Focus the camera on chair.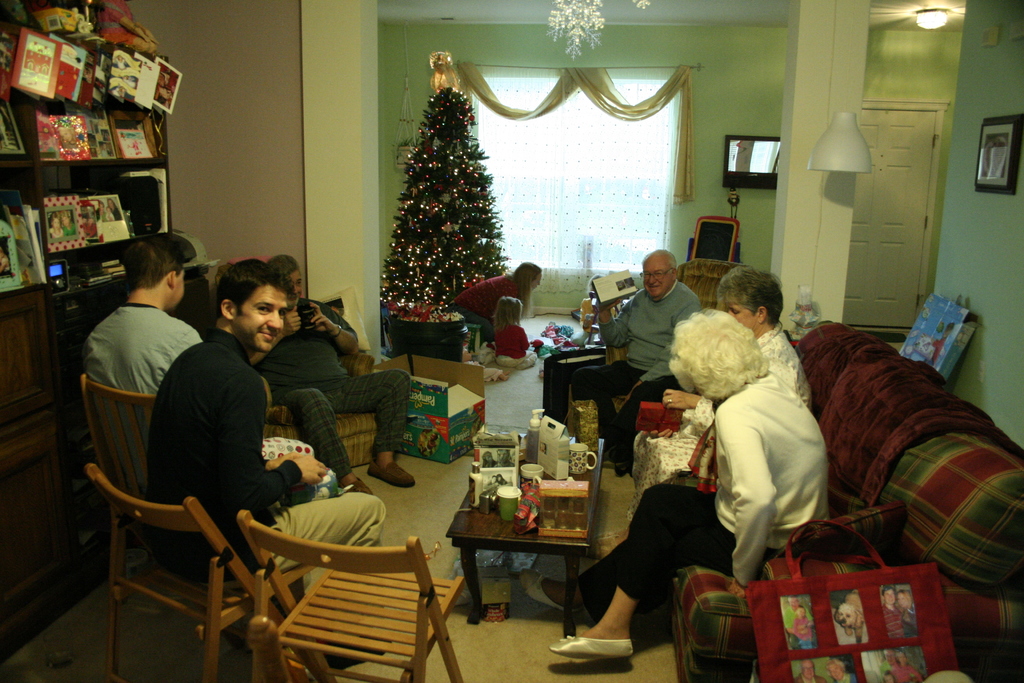
Focus region: x1=257 y1=352 x2=381 y2=477.
